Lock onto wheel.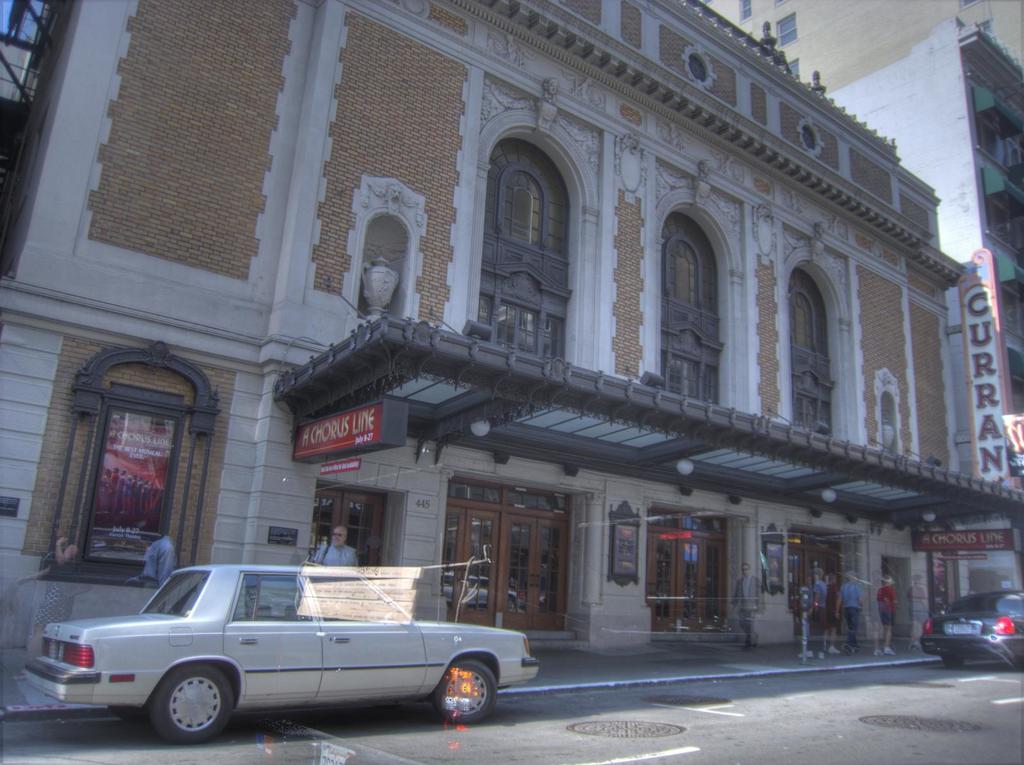
Locked: Rect(944, 659, 959, 666).
